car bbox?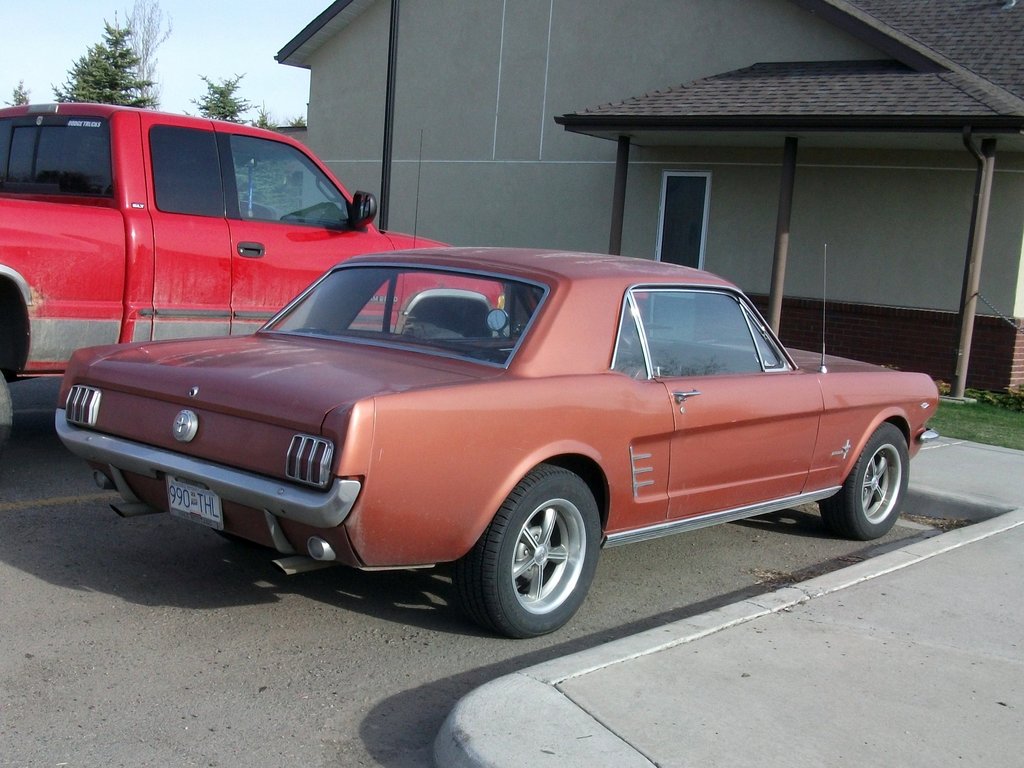
box=[44, 245, 945, 633]
